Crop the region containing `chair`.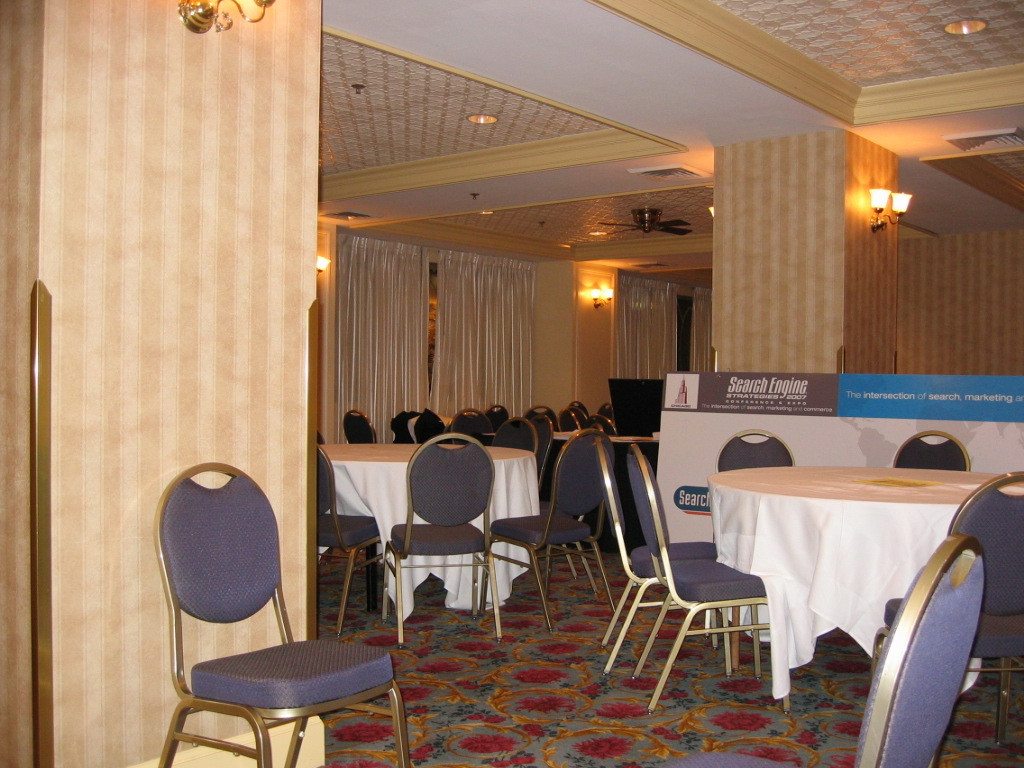
Crop region: <box>146,462,394,767</box>.
